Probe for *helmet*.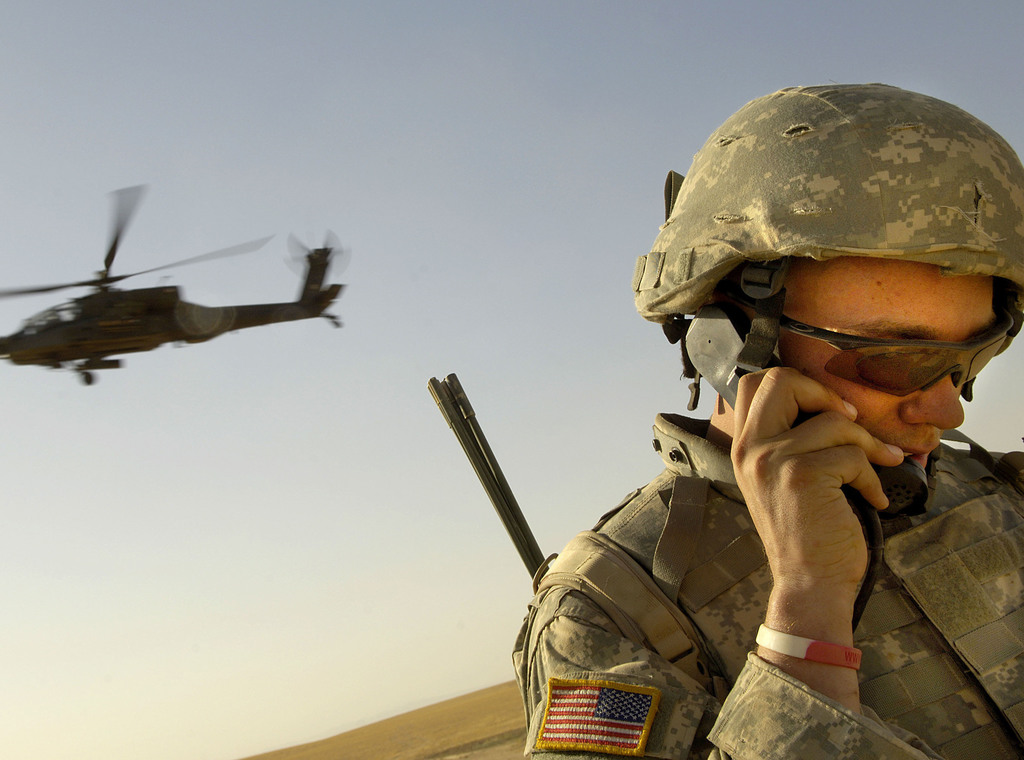
Probe result: 646/95/1019/444.
